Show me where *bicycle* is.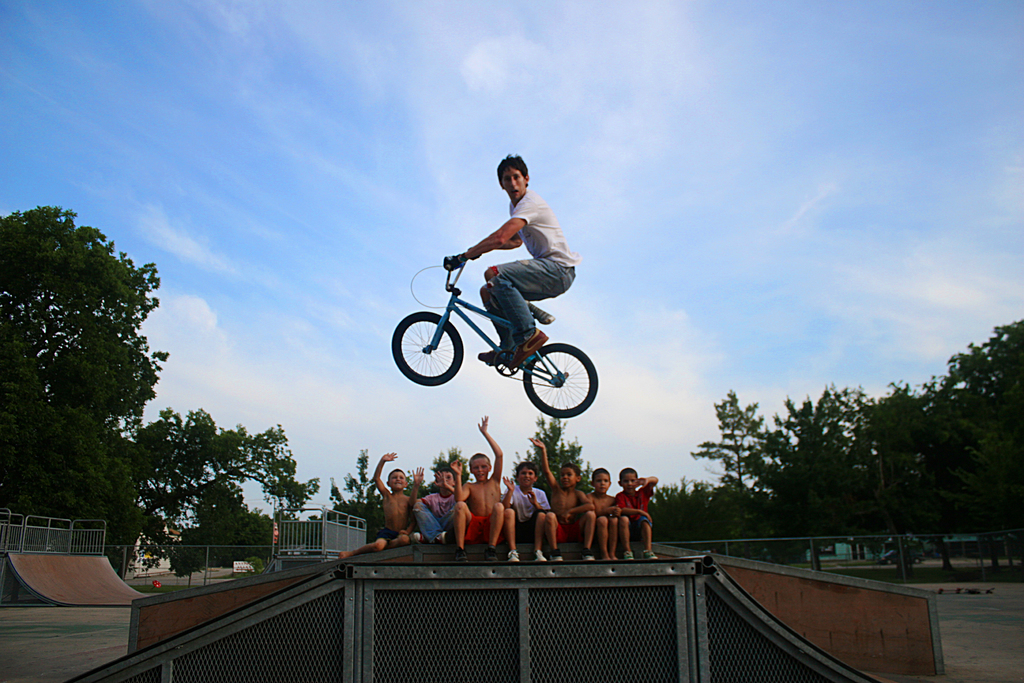
*bicycle* is at 381 243 604 421.
